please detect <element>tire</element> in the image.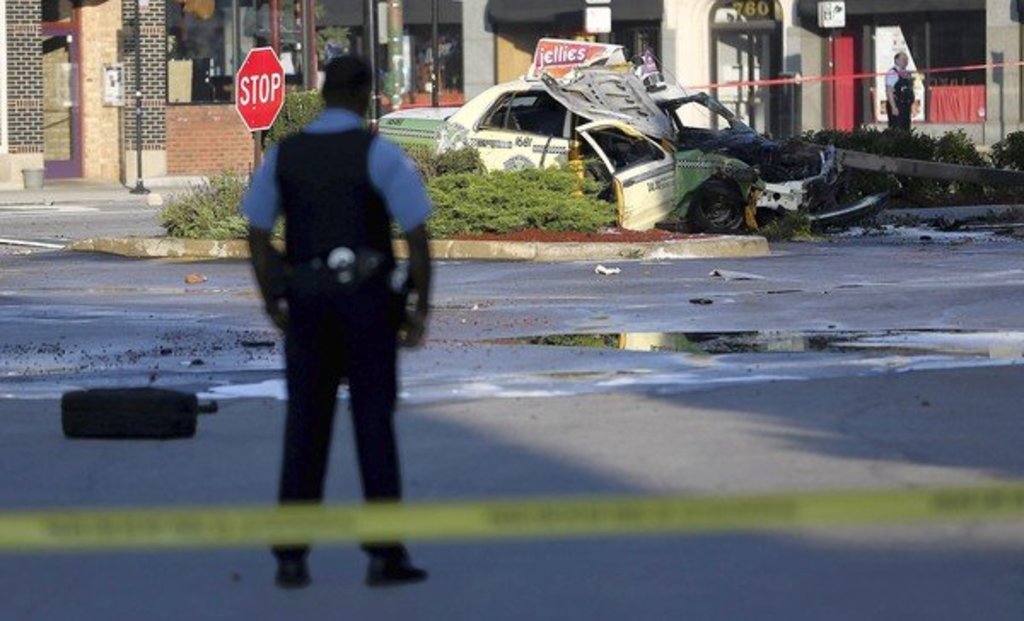
bbox=[61, 387, 195, 440].
